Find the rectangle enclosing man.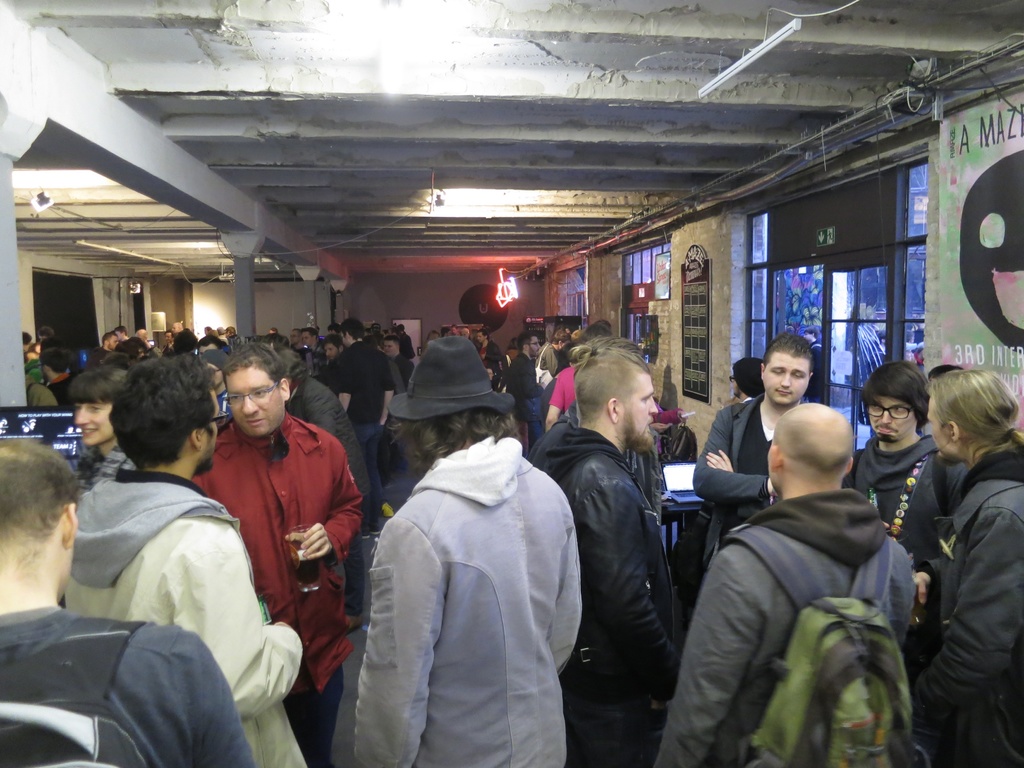
{"x1": 838, "y1": 364, "x2": 973, "y2": 575}.
